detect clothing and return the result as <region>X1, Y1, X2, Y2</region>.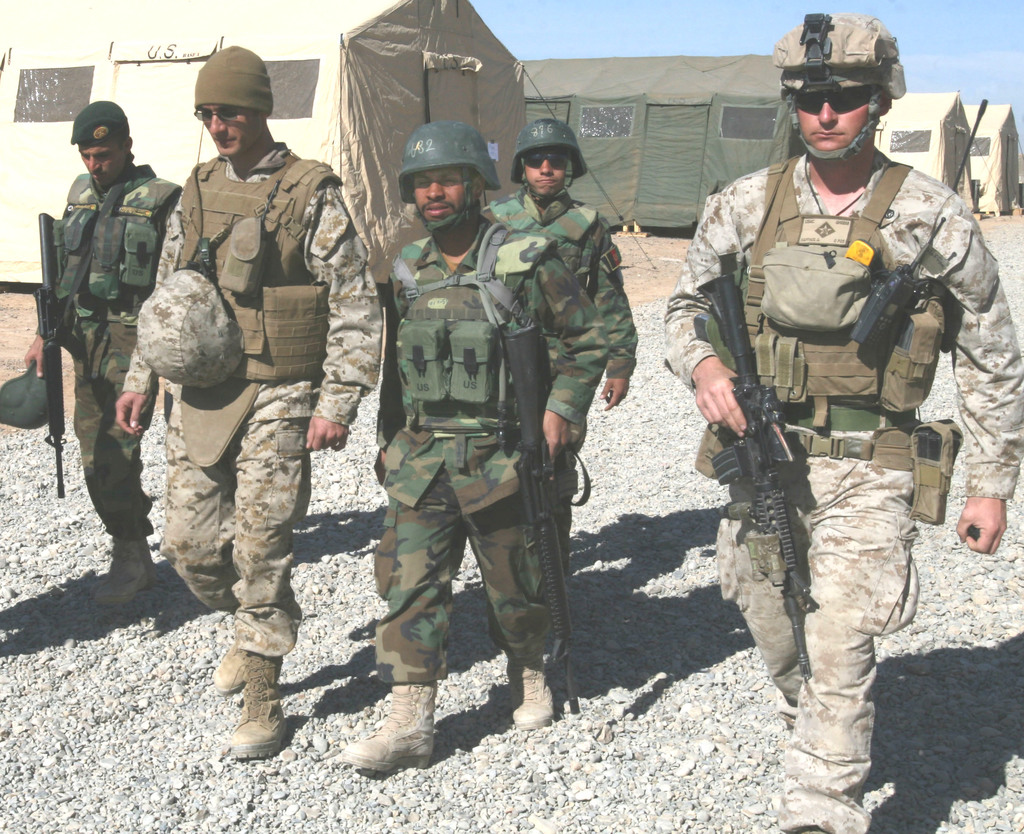
<region>659, 148, 1021, 833</region>.
